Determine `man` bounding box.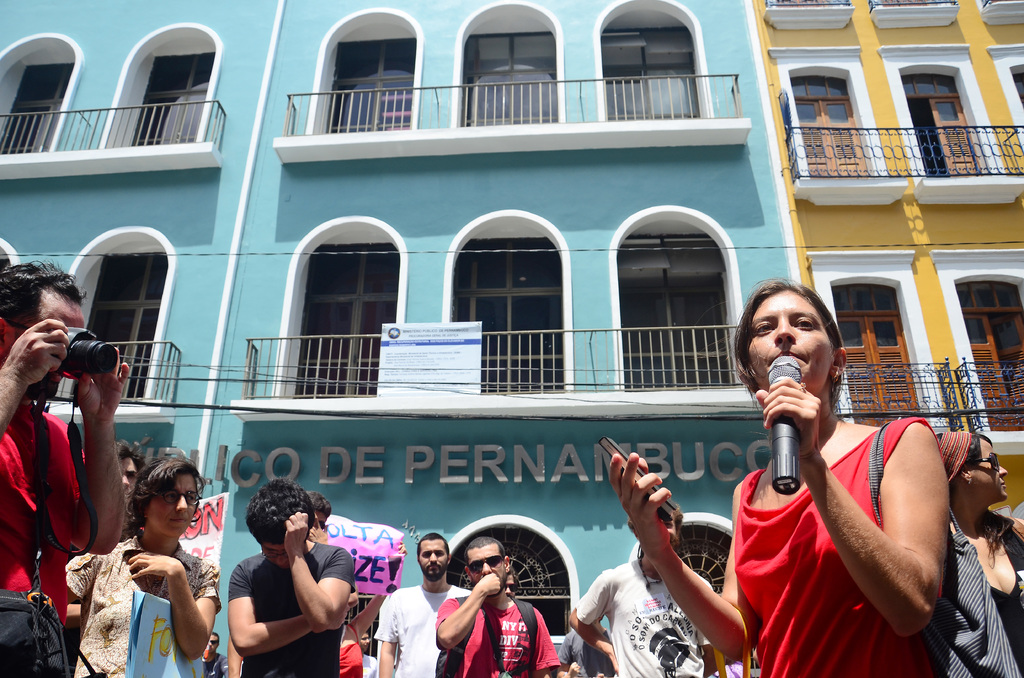
Determined: Rect(0, 253, 126, 677).
